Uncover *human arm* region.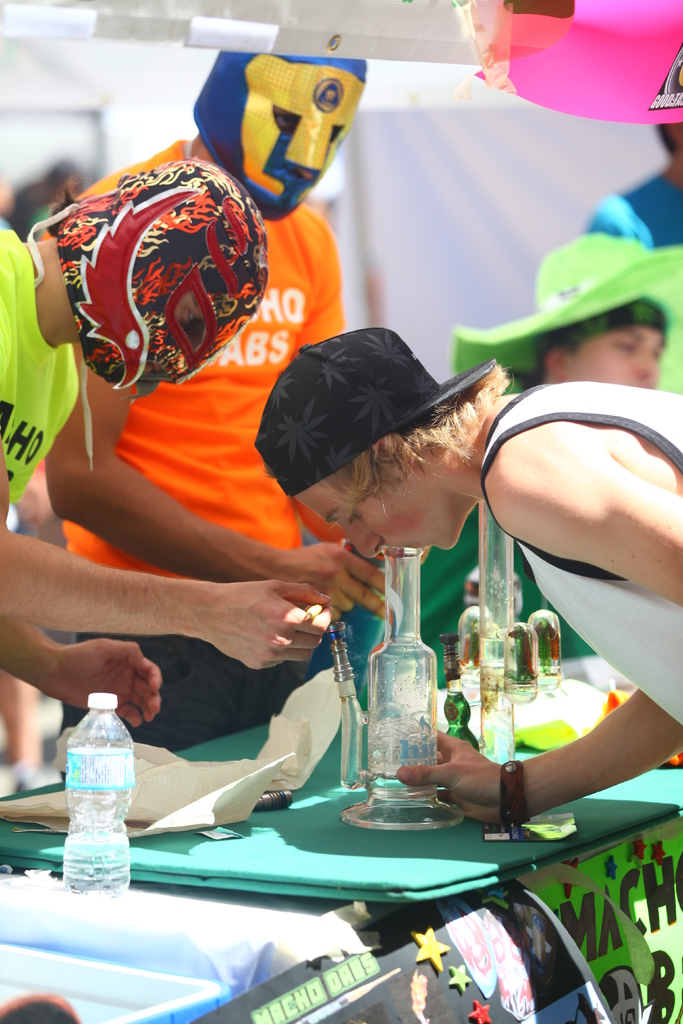
Uncovered: (584,209,637,238).
